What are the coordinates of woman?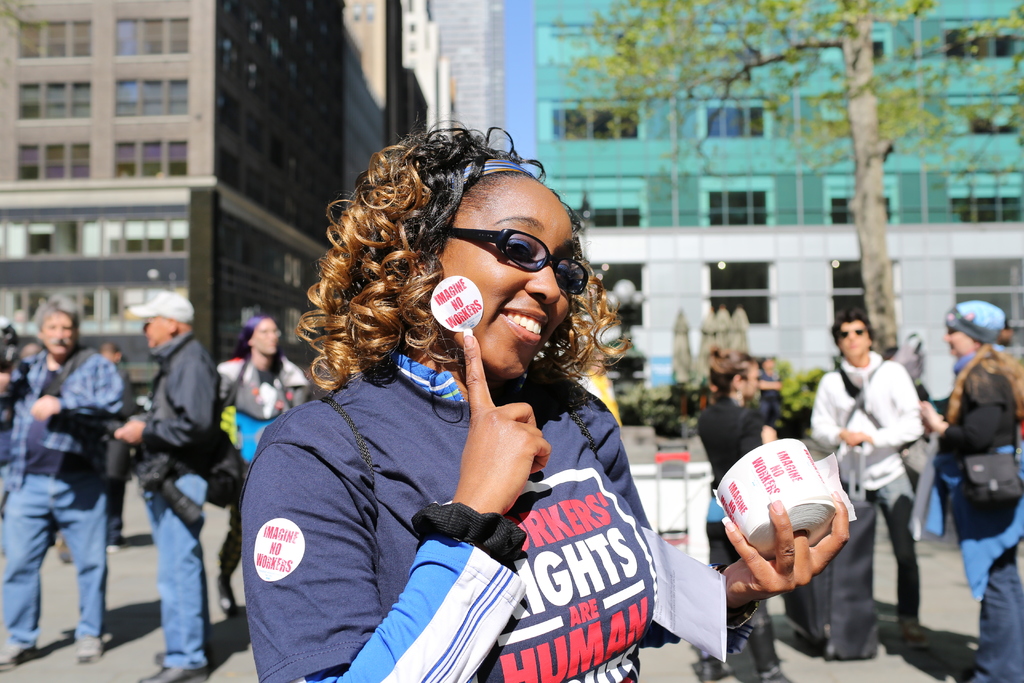
BBox(694, 342, 799, 682).
